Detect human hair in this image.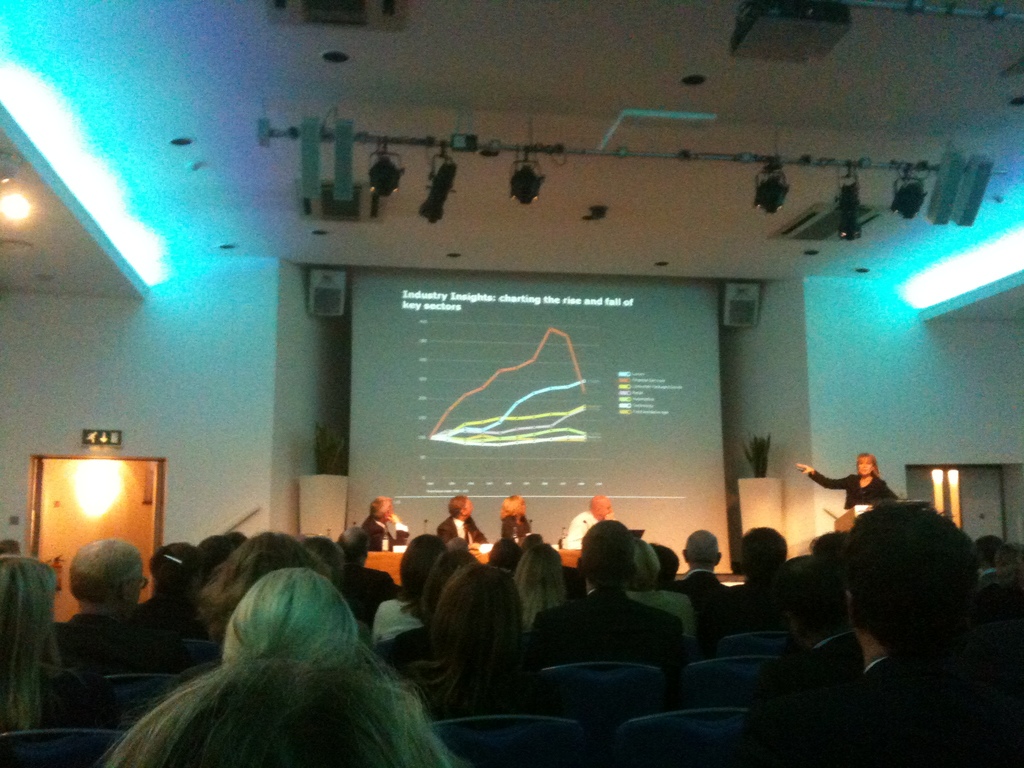
Detection: bbox=[333, 531, 371, 566].
